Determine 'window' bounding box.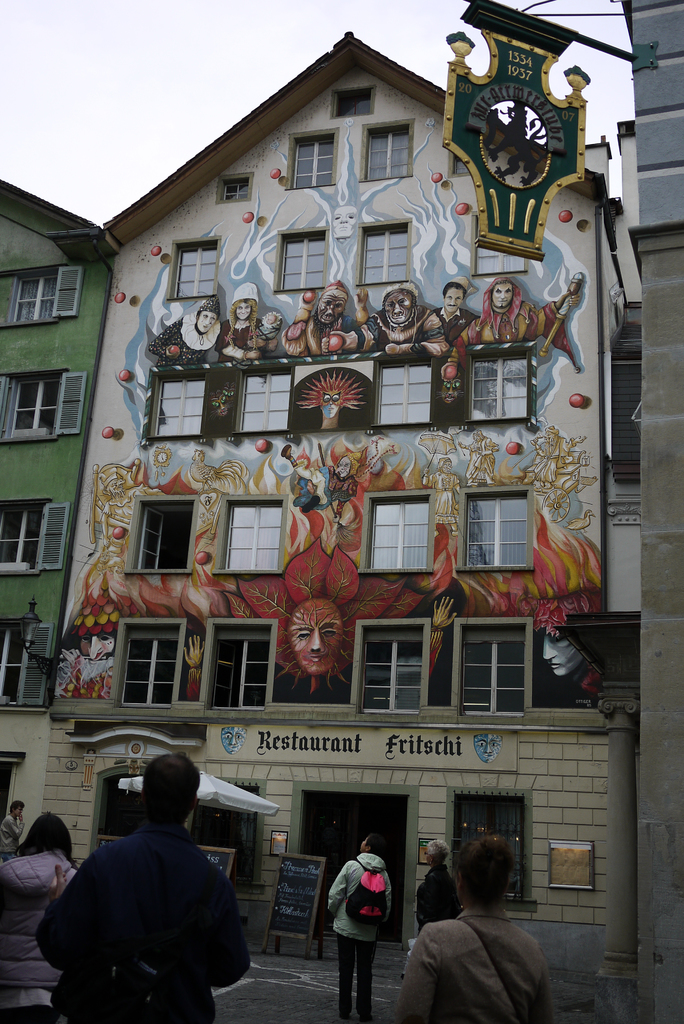
Determined: 170:239:224:297.
